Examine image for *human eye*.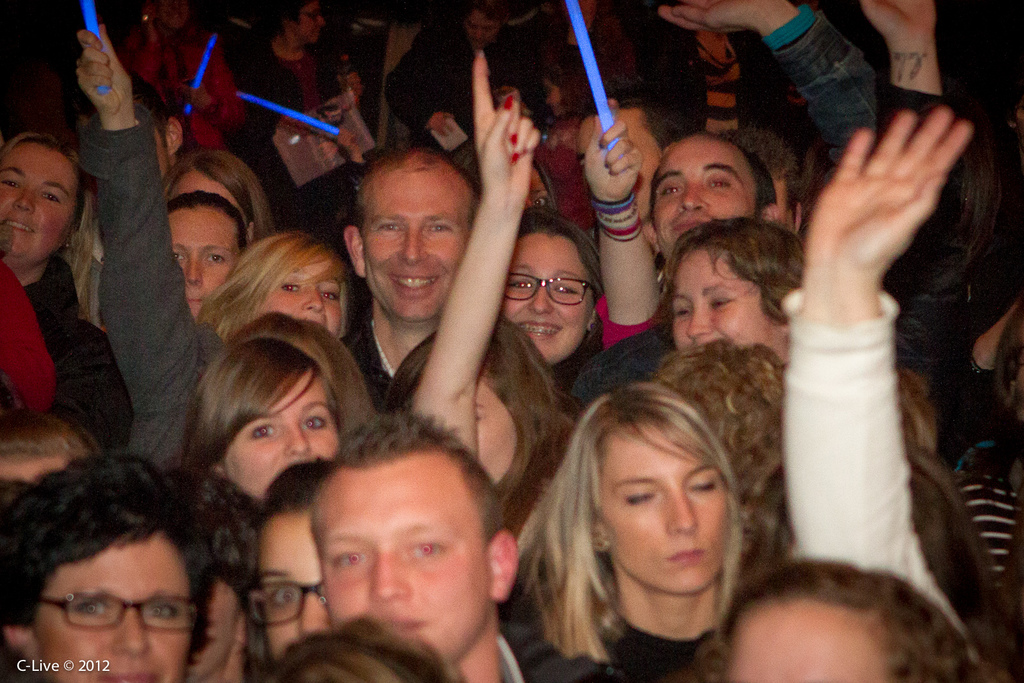
Examination result: l=709, t=297, r=738, b=309.
